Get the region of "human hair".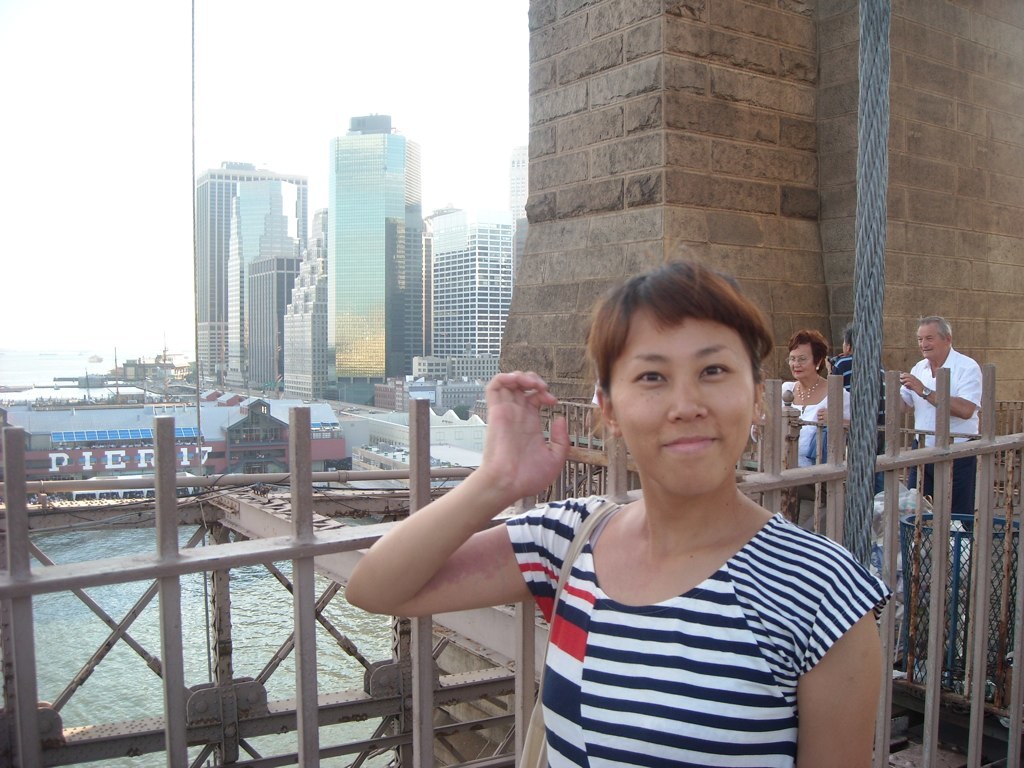
840:321:851:352.
